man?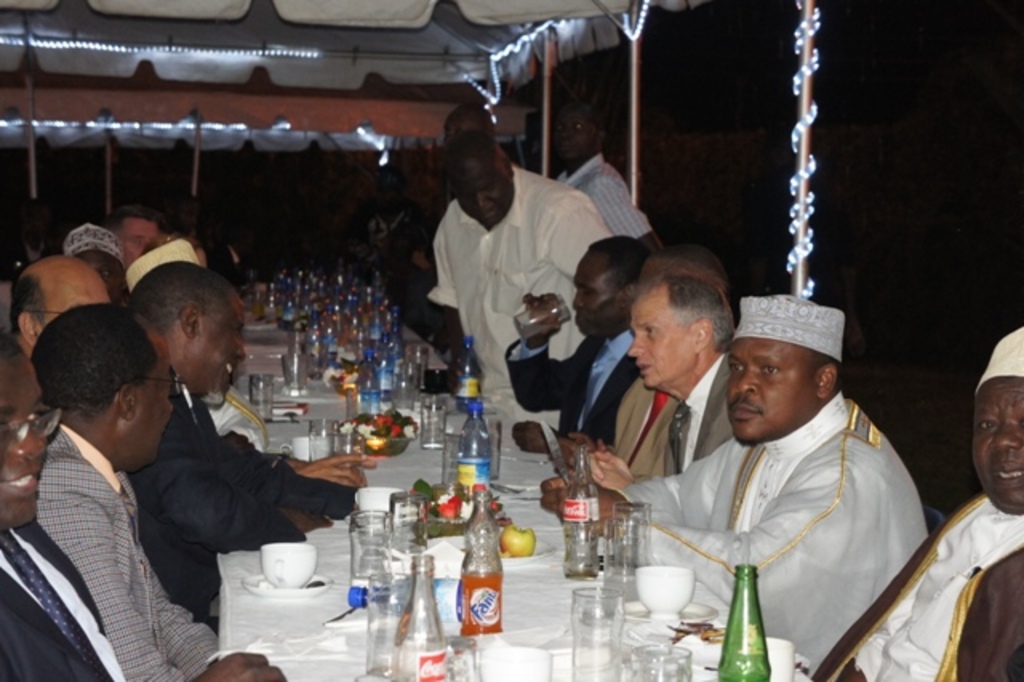
box=[3, 255, 107, 427]
